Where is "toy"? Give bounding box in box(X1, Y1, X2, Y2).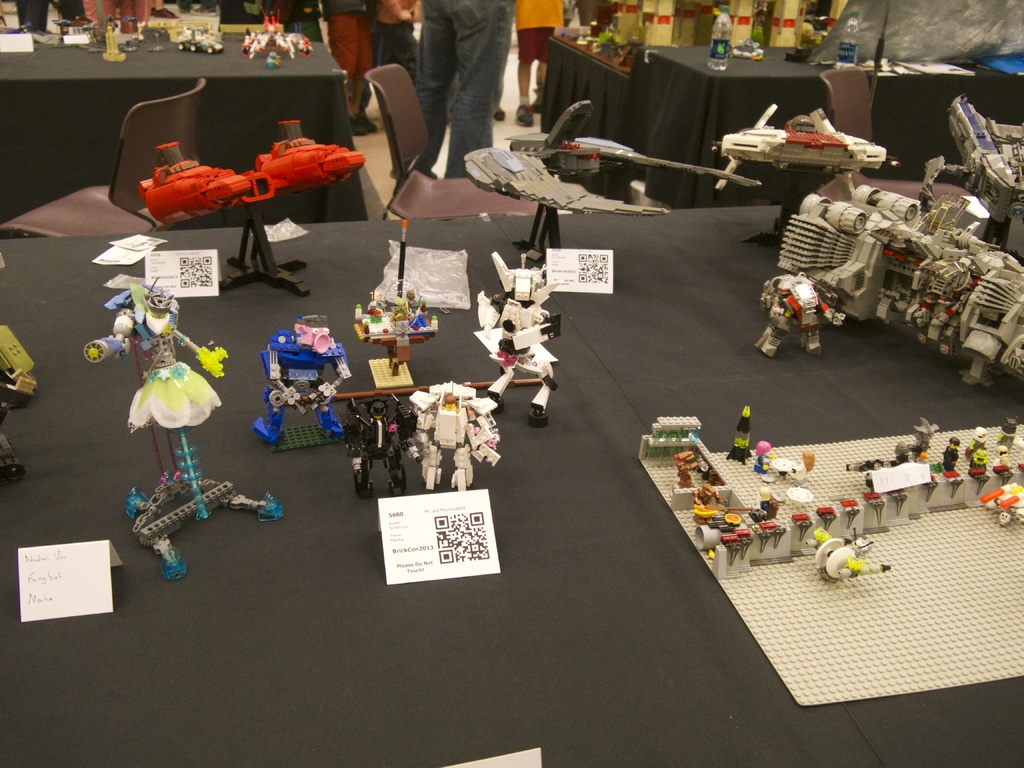
box(344, 392, 416, 499).
